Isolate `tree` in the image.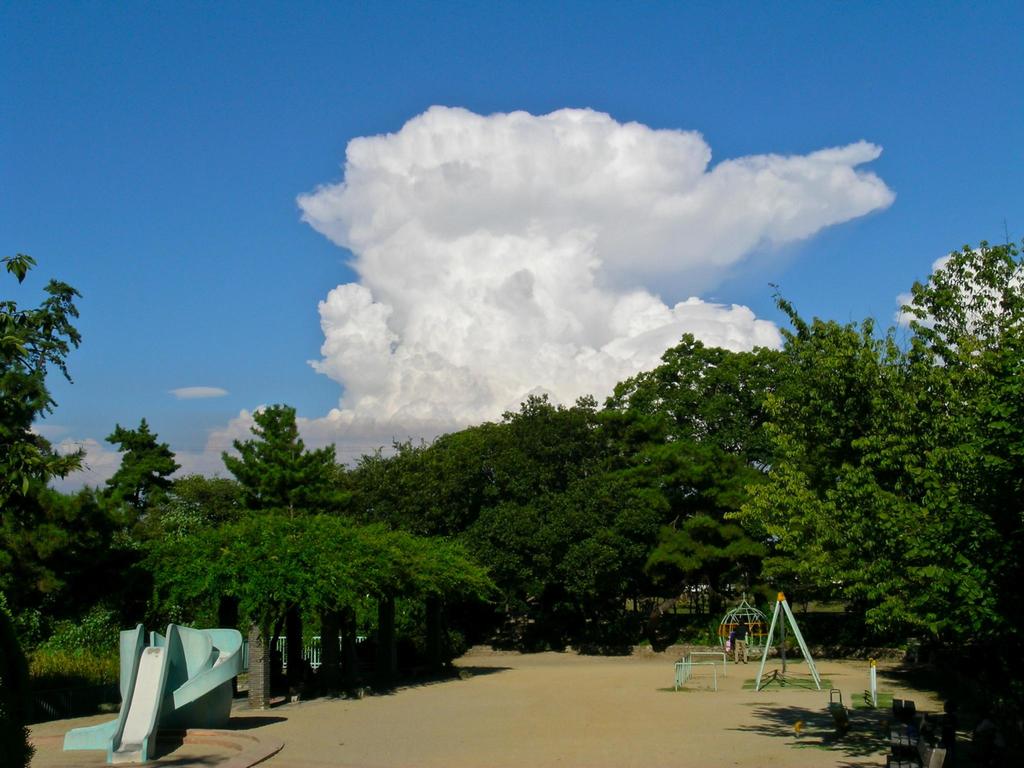
Isolated region: {"left": 0, "top": 245, "right": 86, "bottom": 564}.
